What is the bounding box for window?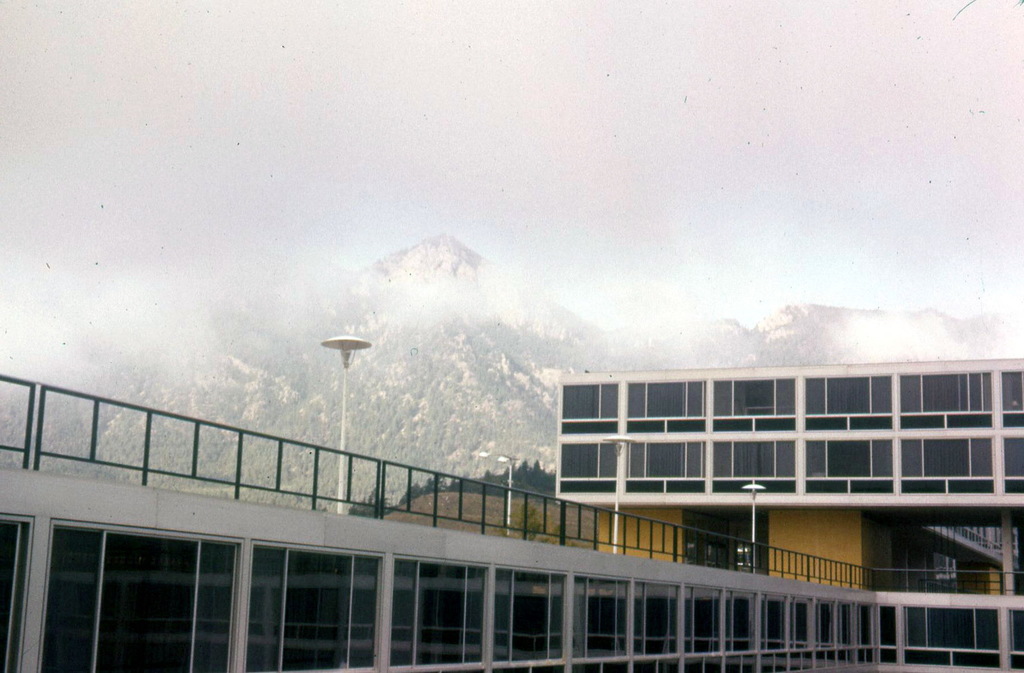
(left=577, top=578, right=635, bottom=672).
